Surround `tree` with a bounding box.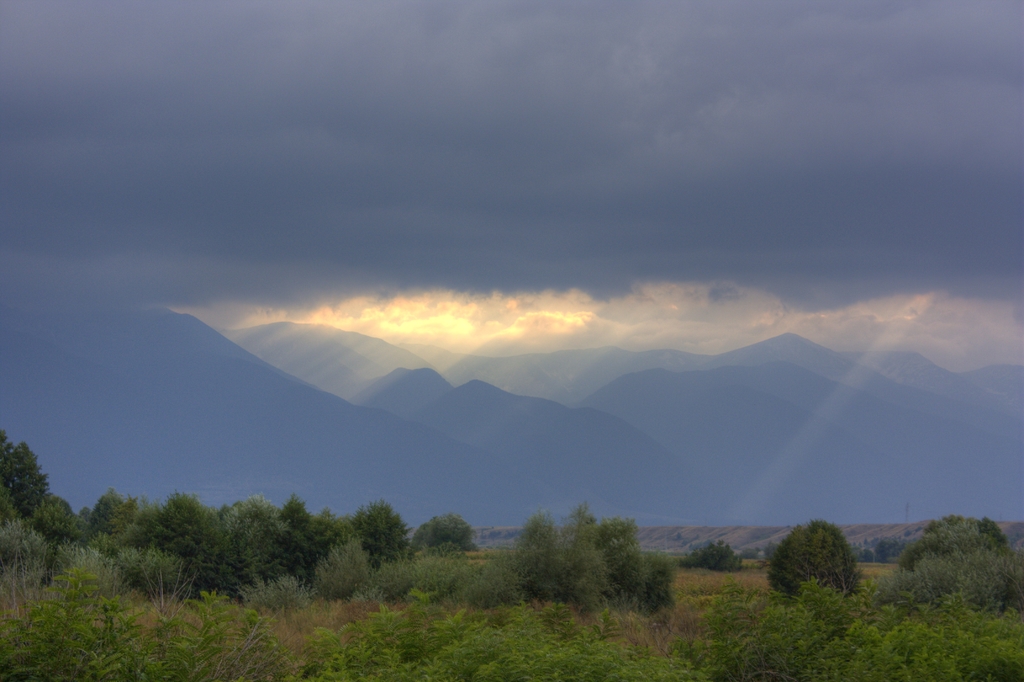
pyautogui.locateOnScreen(349, 491, 409, 562).
